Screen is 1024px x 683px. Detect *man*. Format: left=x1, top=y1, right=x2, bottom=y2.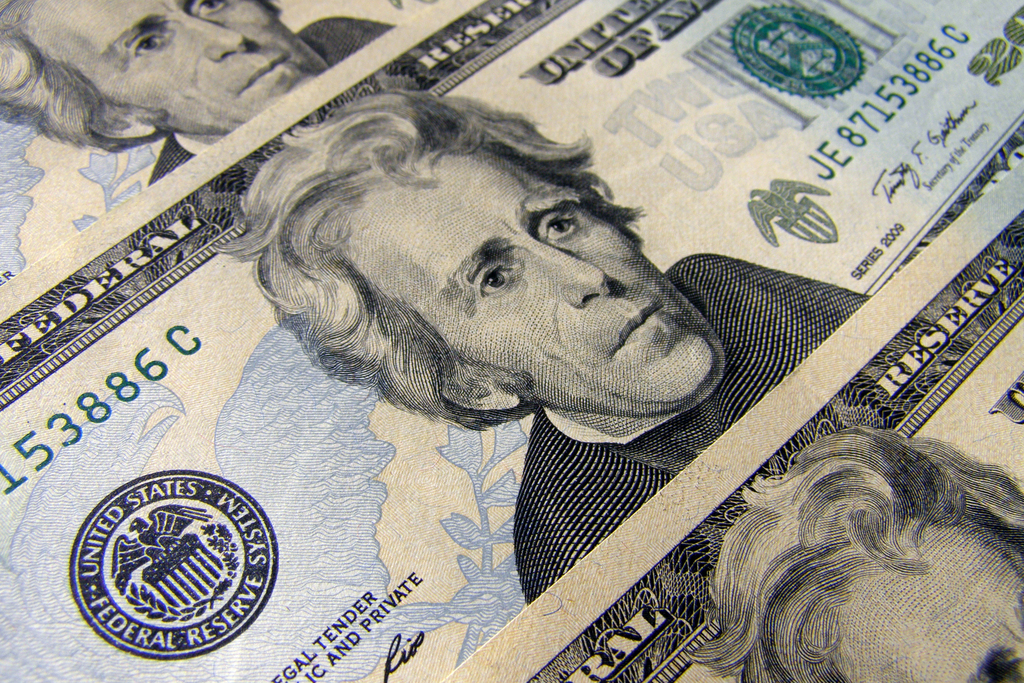
left=197, top=120, right=776, bottom=534.
